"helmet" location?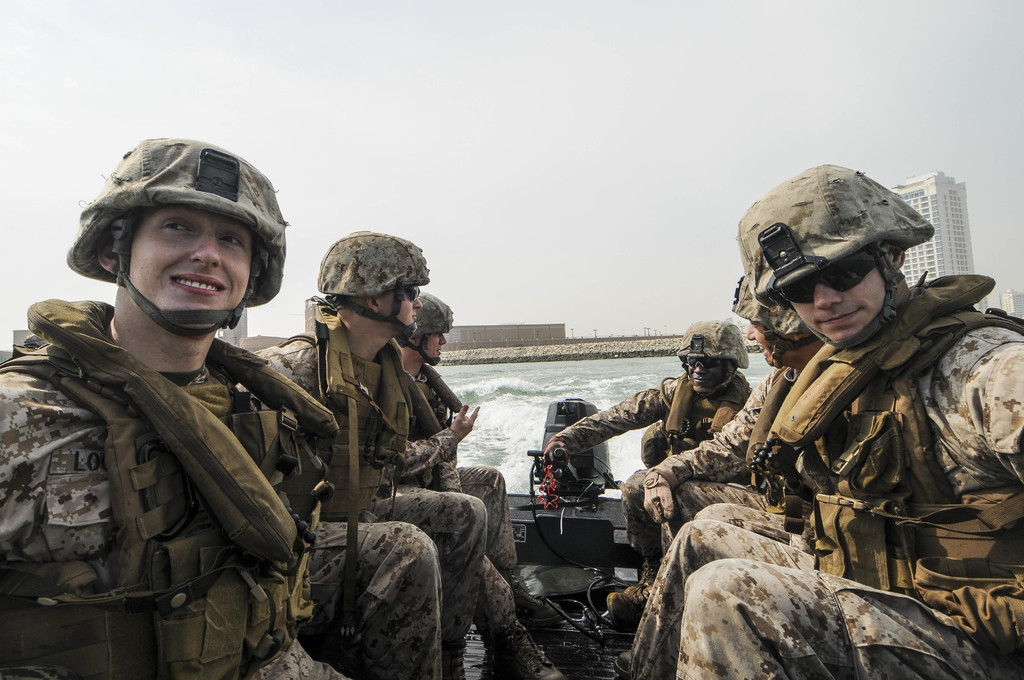
403 293 452 368
